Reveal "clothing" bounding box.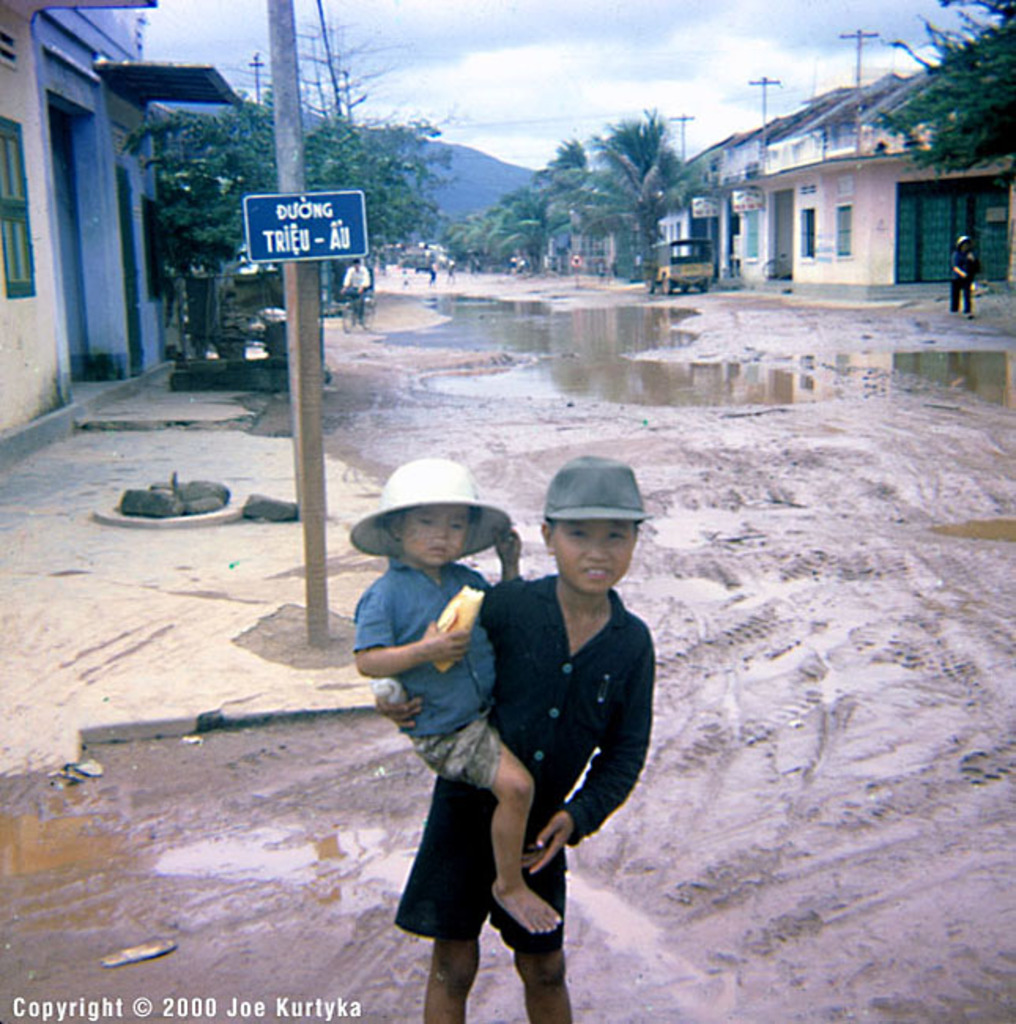
Revealed: locate(362, 544, 525, 797).
